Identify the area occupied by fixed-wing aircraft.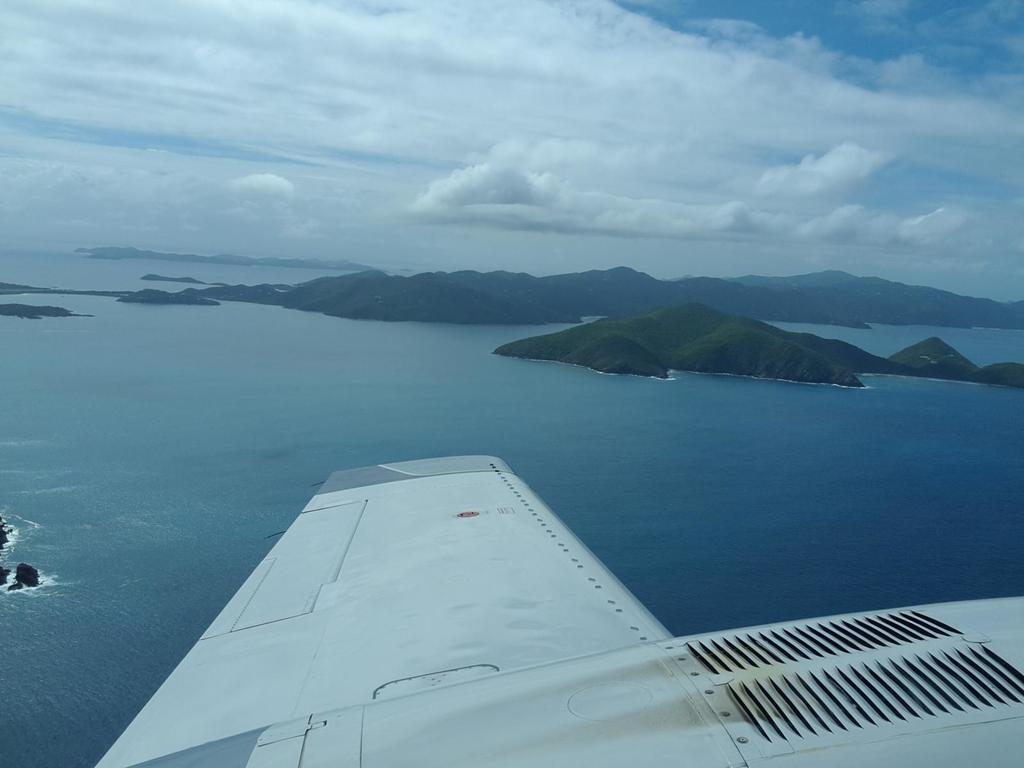
Area: (95,450,1023,767).
